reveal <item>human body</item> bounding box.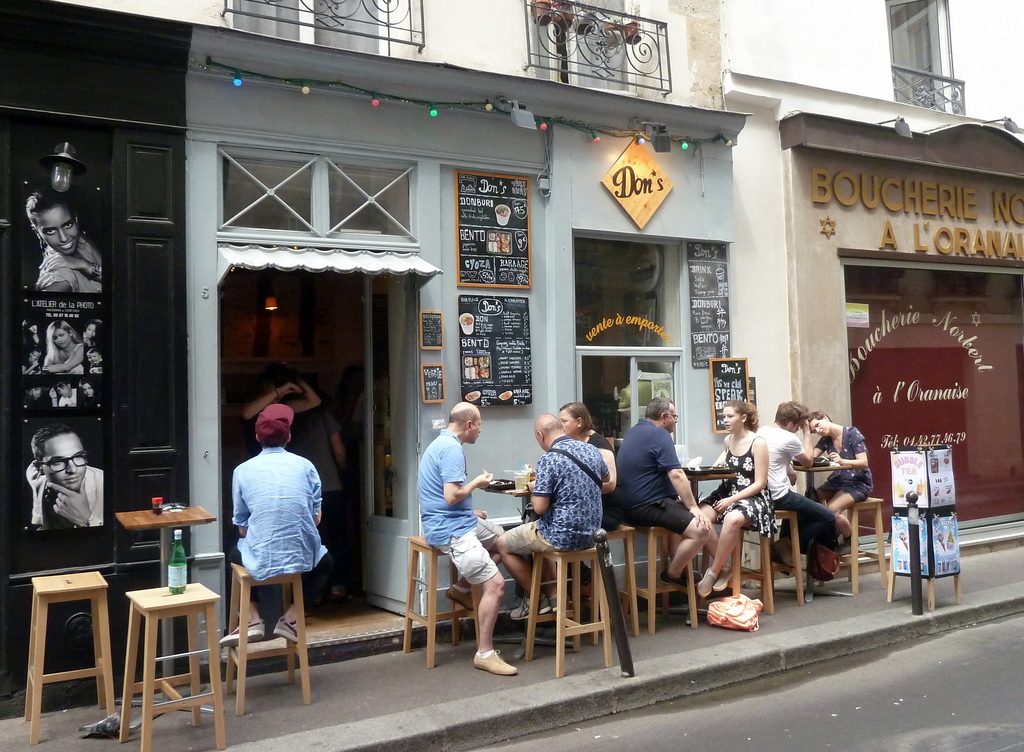
Revealed: <region>51, 378, 75, 405</region>.
